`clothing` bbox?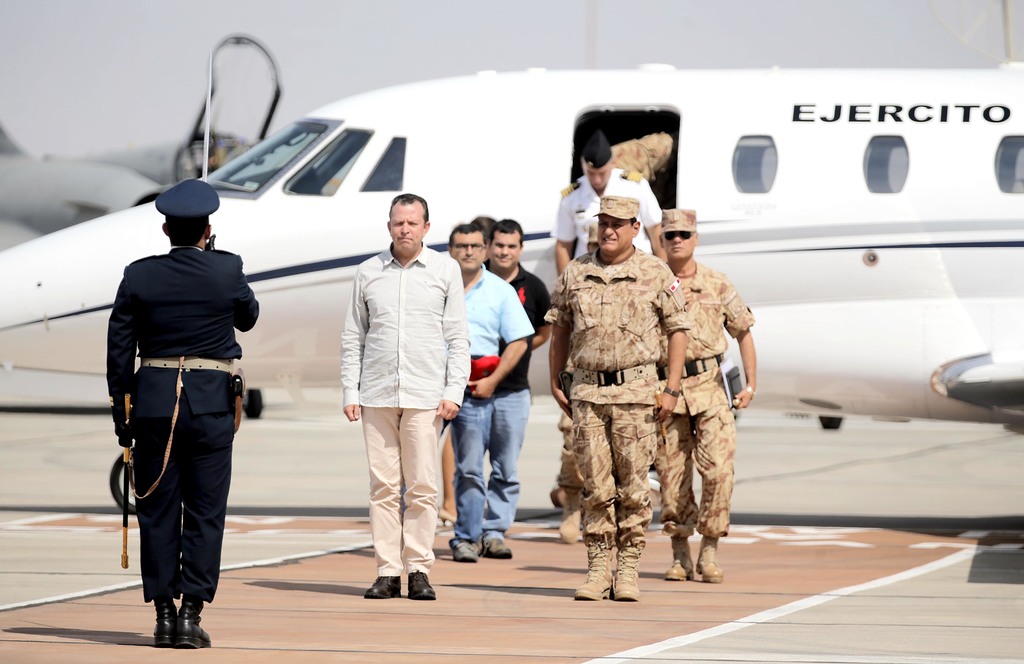
[474, 266, 544, 534]
